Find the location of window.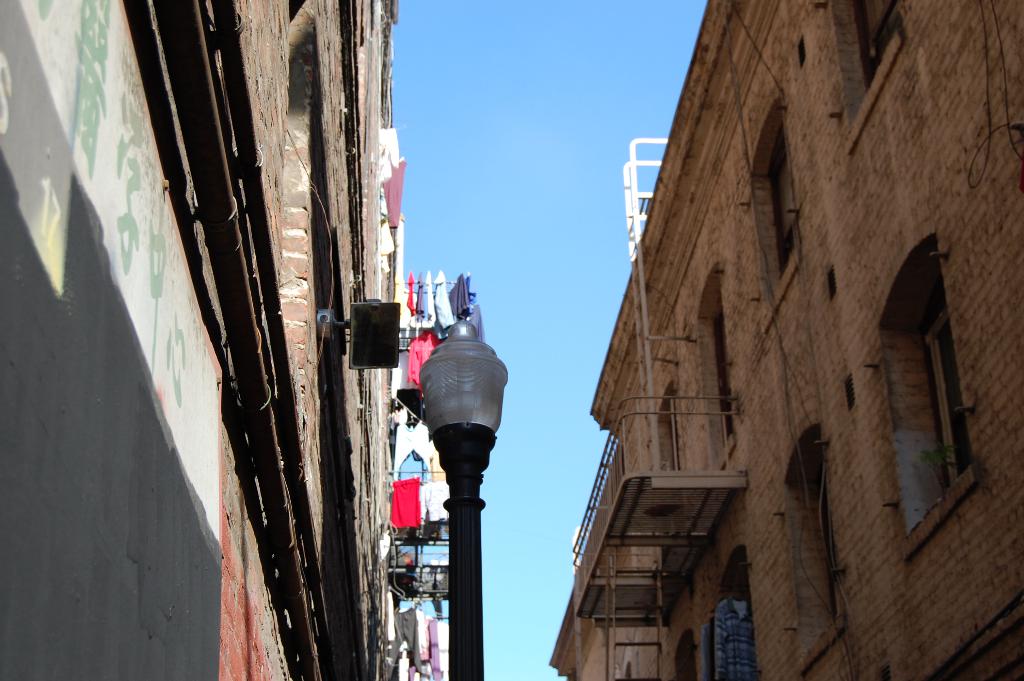
Location: (x1=758, y1=122, x2=794, y2=282).
